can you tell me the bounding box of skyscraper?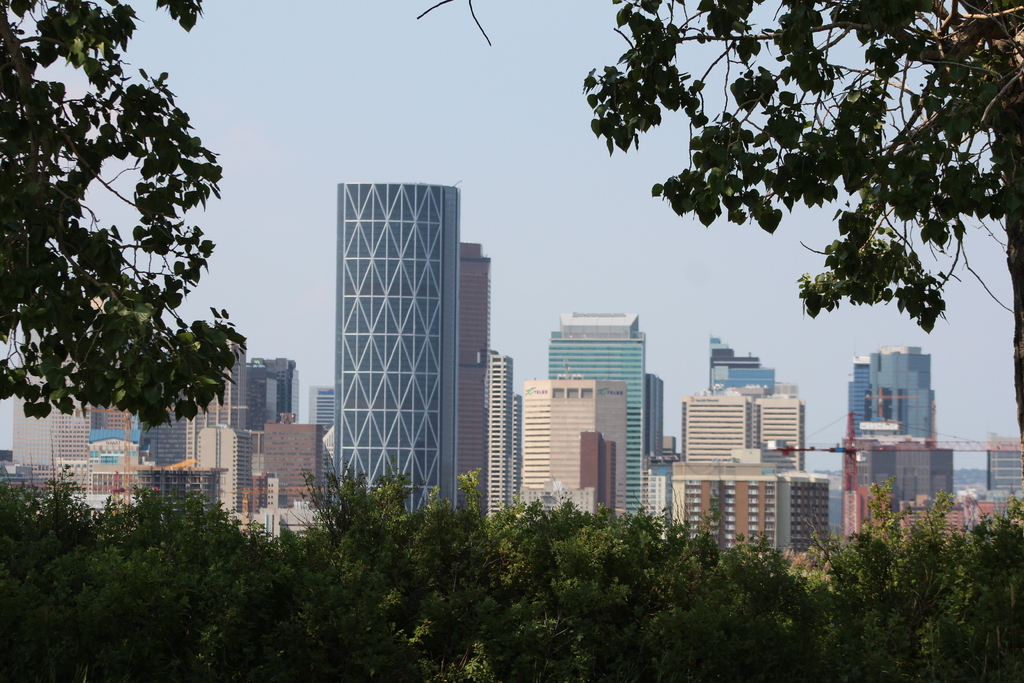
(left=543, top=309, right=654, bottom=525).
